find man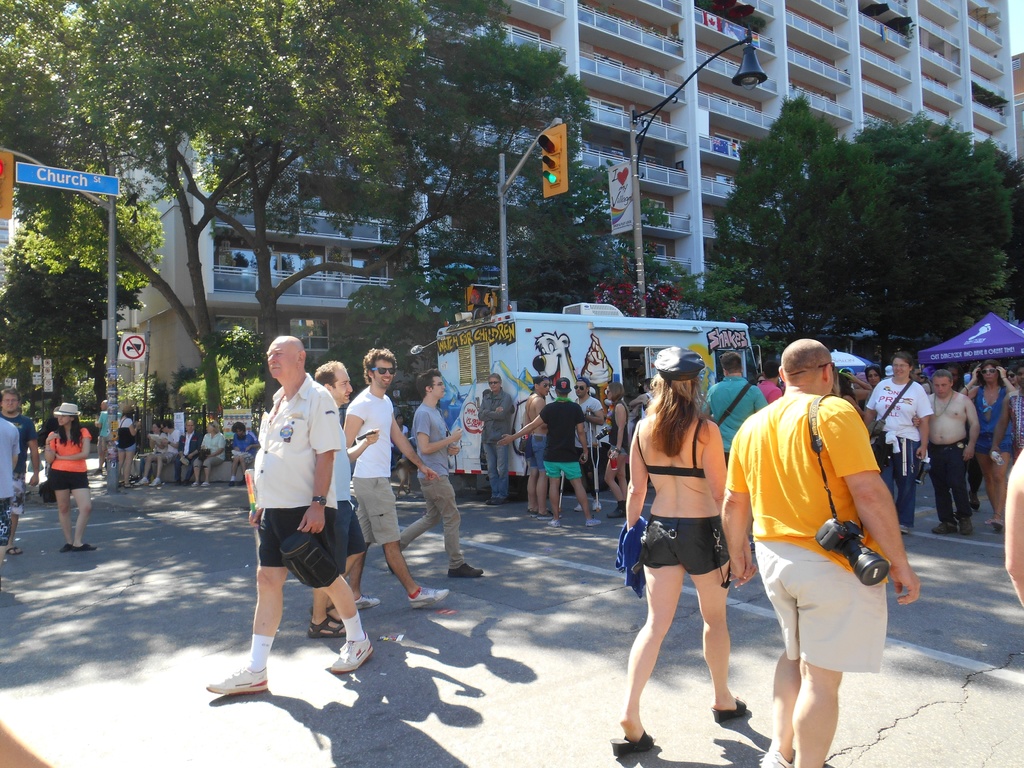
bbox=(524, 375, 555, 520)
